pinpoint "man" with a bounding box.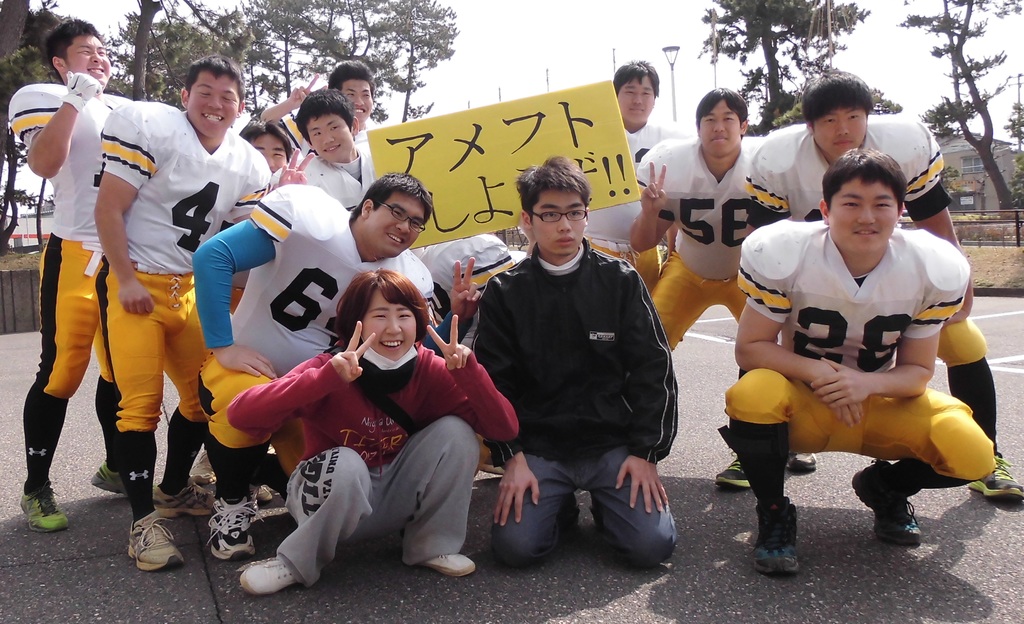
[x1=191, y1=168, x2=483, y2=563].
